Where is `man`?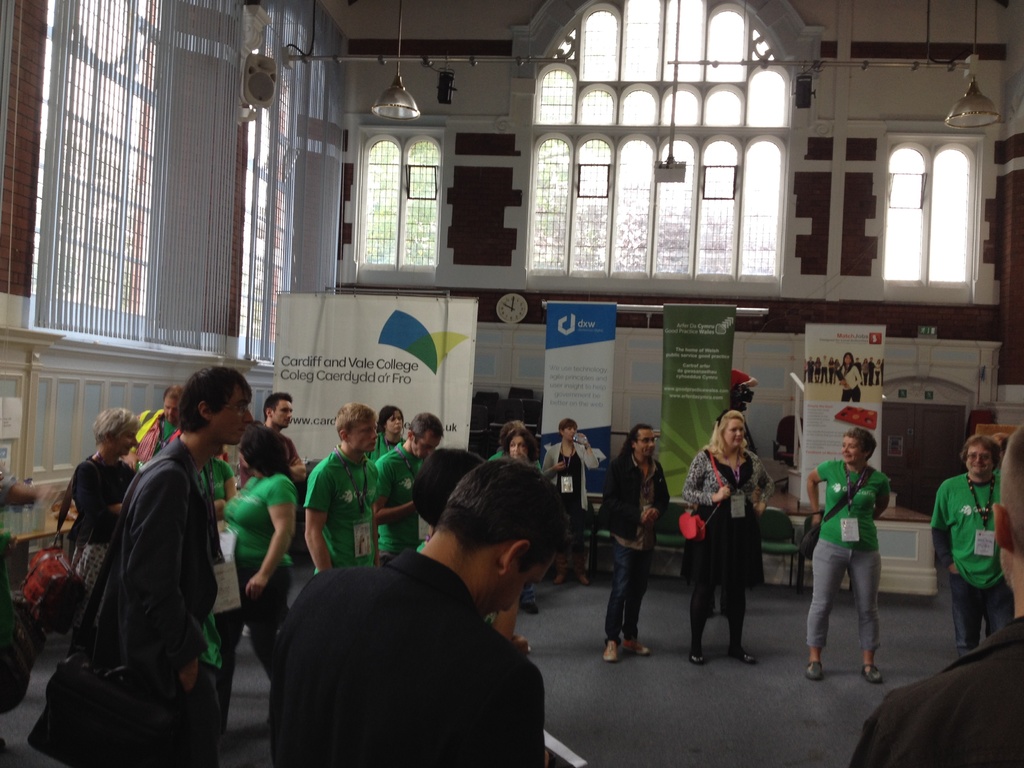
<box>131,385,185,467</box>.
